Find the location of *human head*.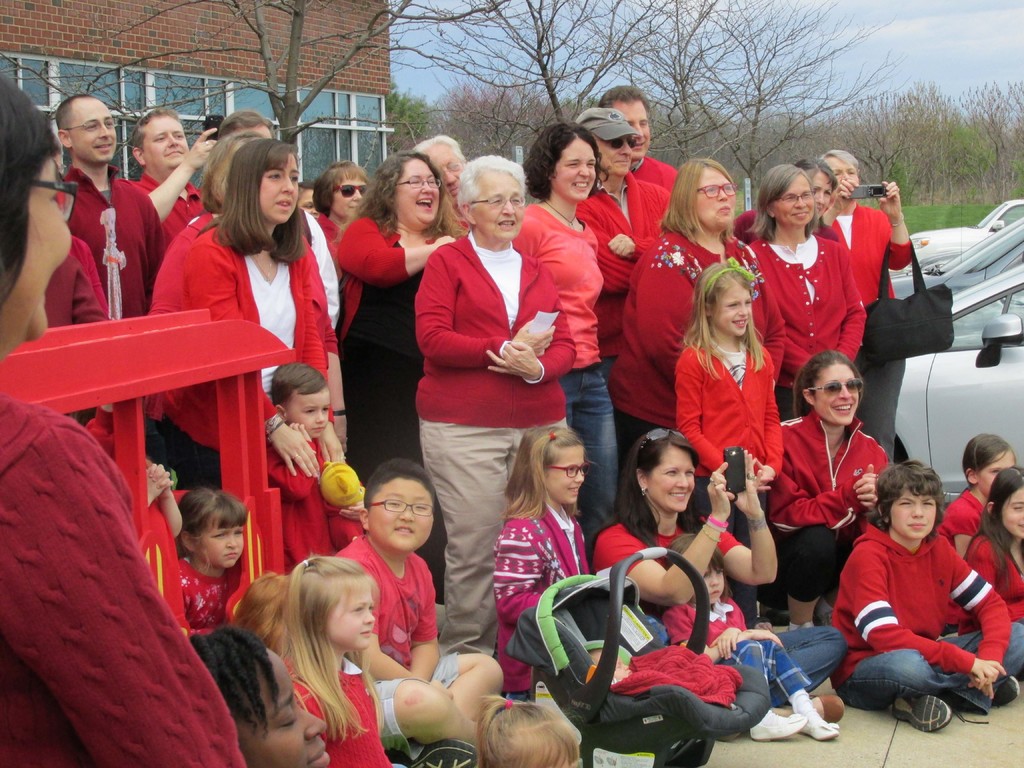
Location: bbox=[355, 458, 436, 555].
